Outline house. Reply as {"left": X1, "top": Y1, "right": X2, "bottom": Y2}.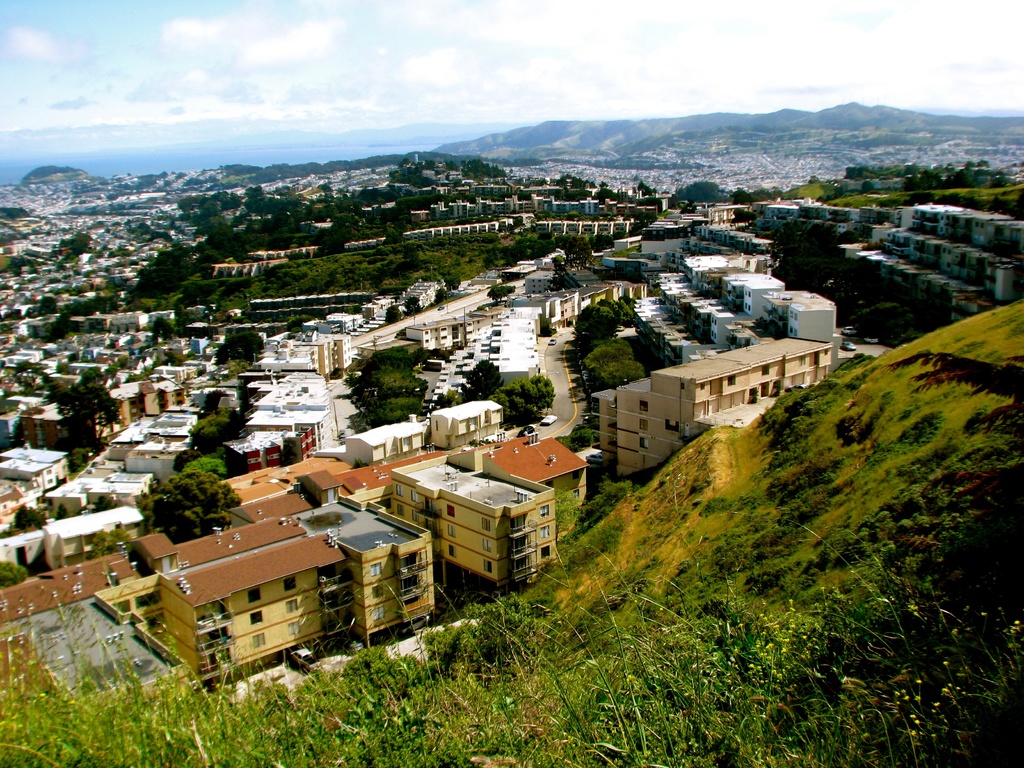
{"left": 1001, "top": 216, "right": 1023, "bottom": 253}.
